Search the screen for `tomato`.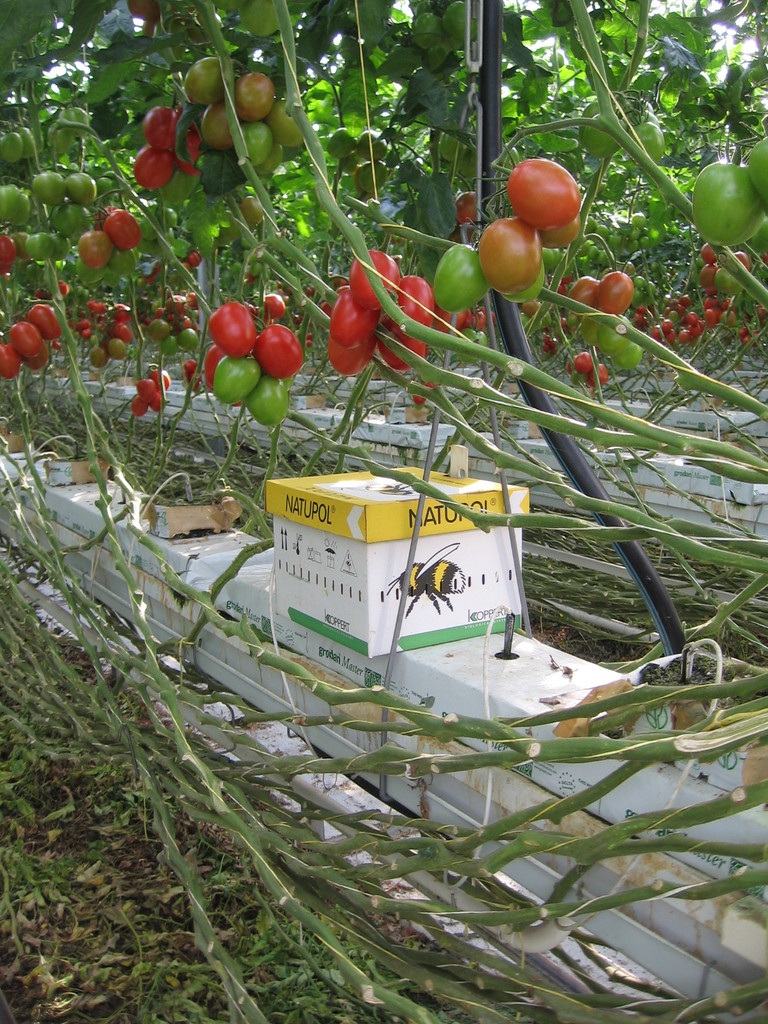
Found at bbox=(329, 285, 376, 342).
